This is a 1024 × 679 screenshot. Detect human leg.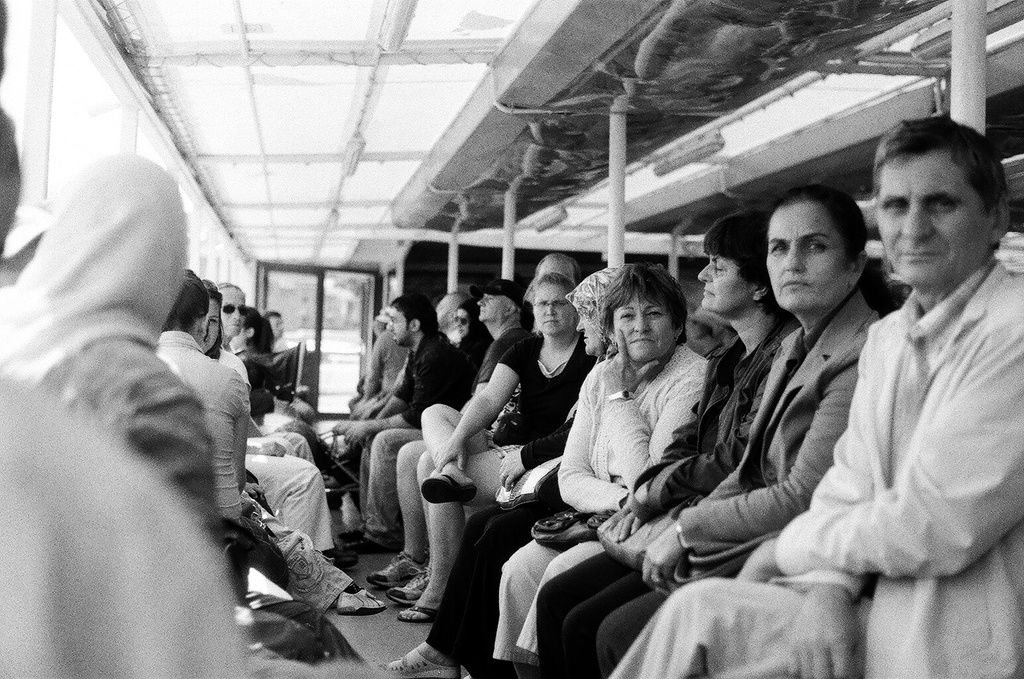
[357,424,421,546].
